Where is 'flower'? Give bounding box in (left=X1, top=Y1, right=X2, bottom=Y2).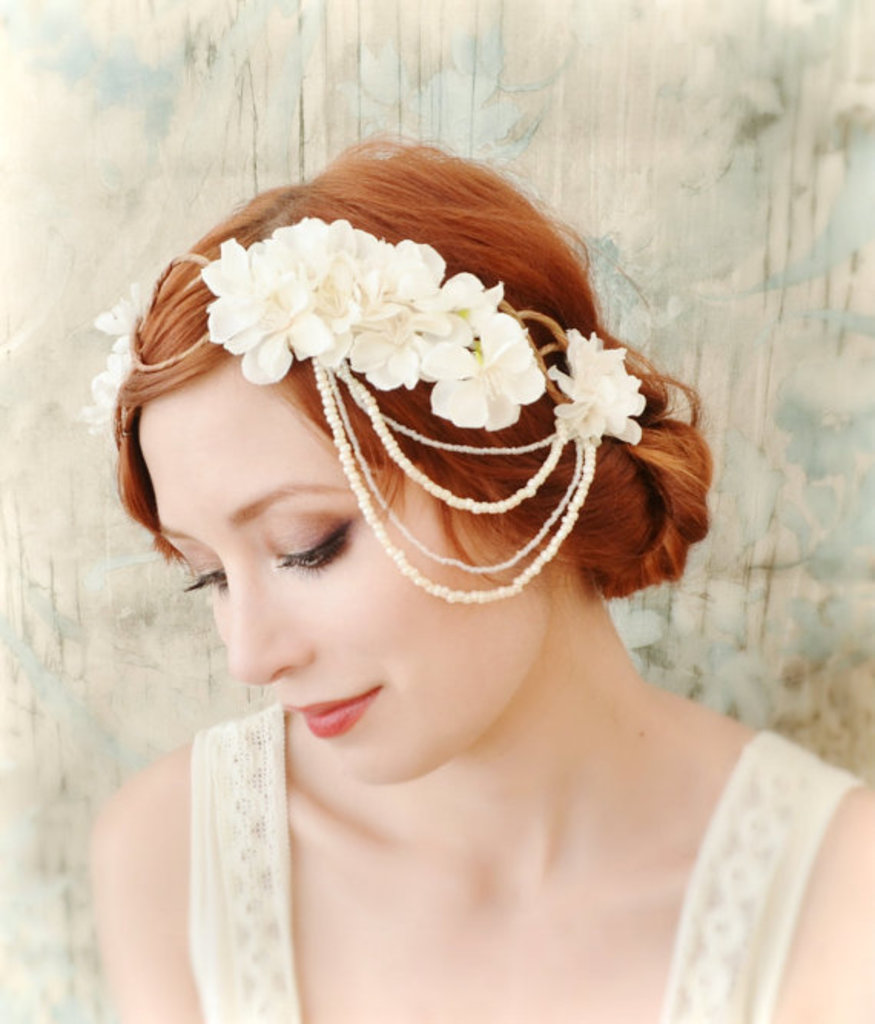
(left=551, top=327, right=640, bottom=444).
